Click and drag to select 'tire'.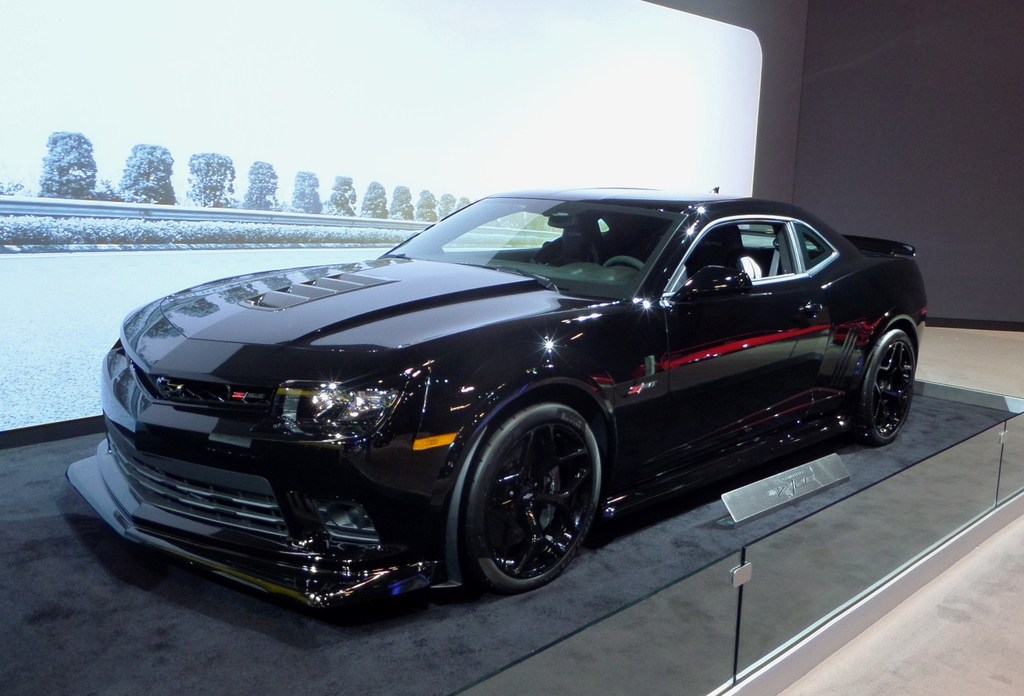
Selection: left=459, top=399, right=616, bottom=588.
